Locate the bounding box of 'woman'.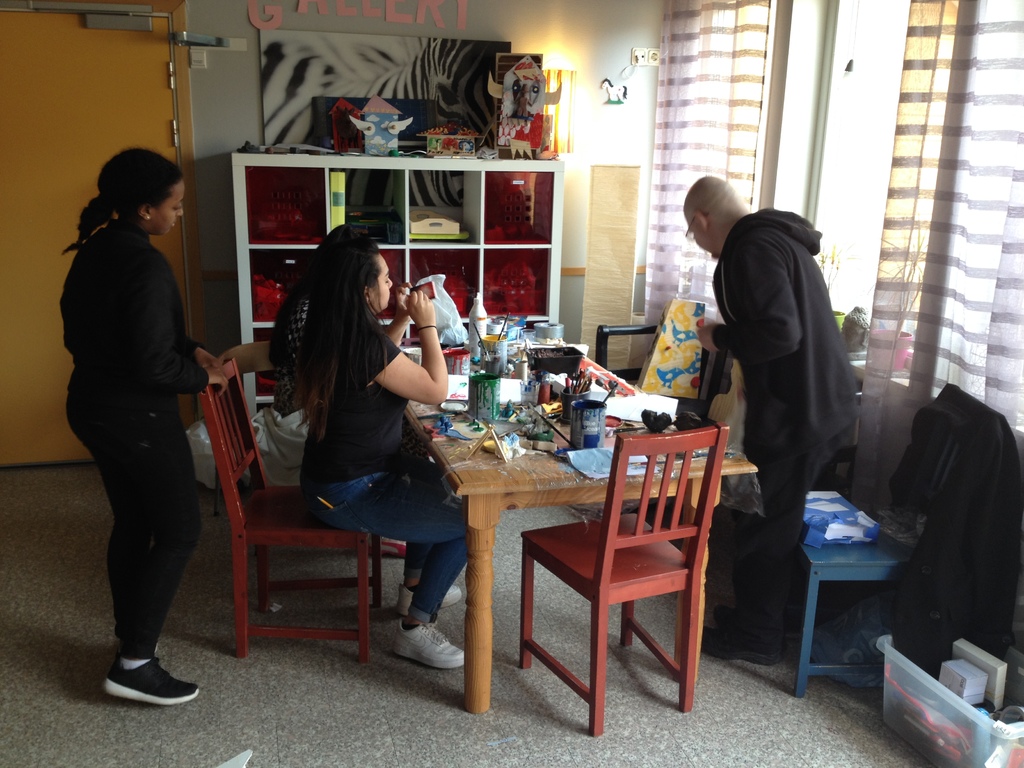
Bounding box: (x1=59, y1=143, x2=237, y2=707).
